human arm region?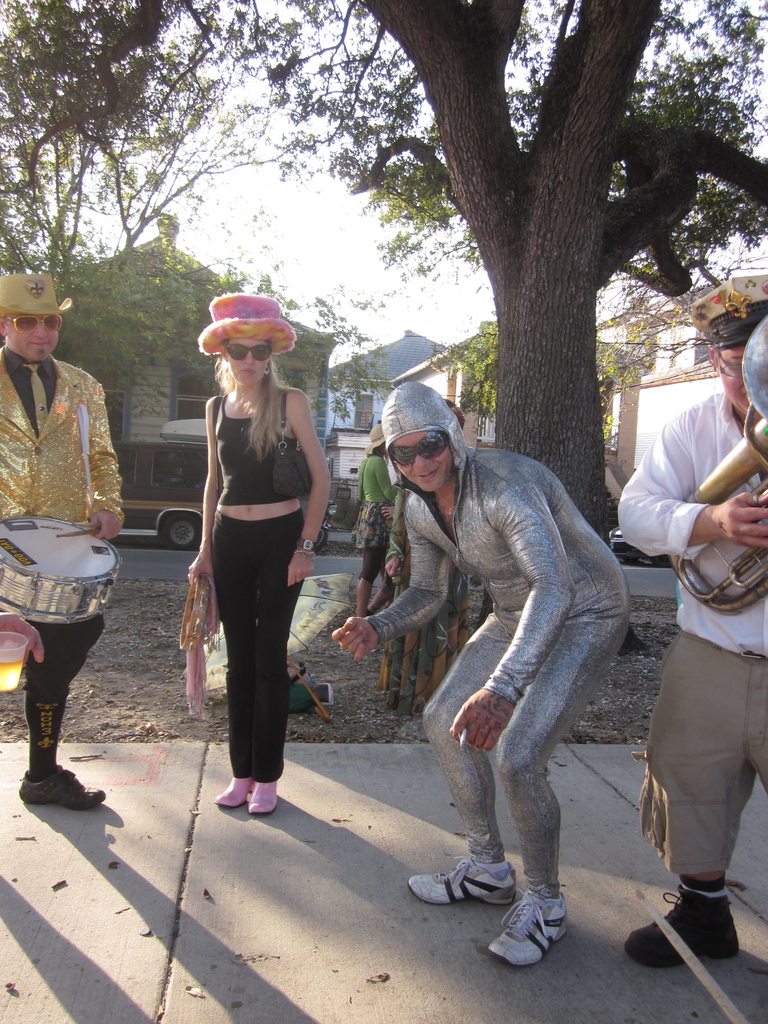
crop(273, 387, 334, 532)
